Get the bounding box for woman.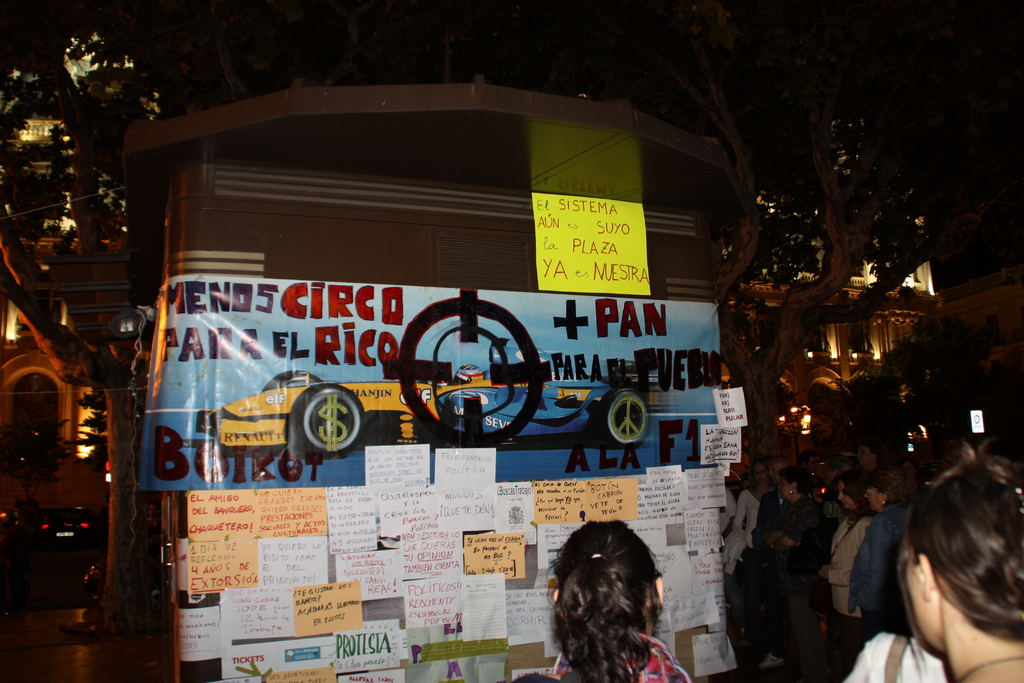
bbox=[760, 468, 824, 682].
